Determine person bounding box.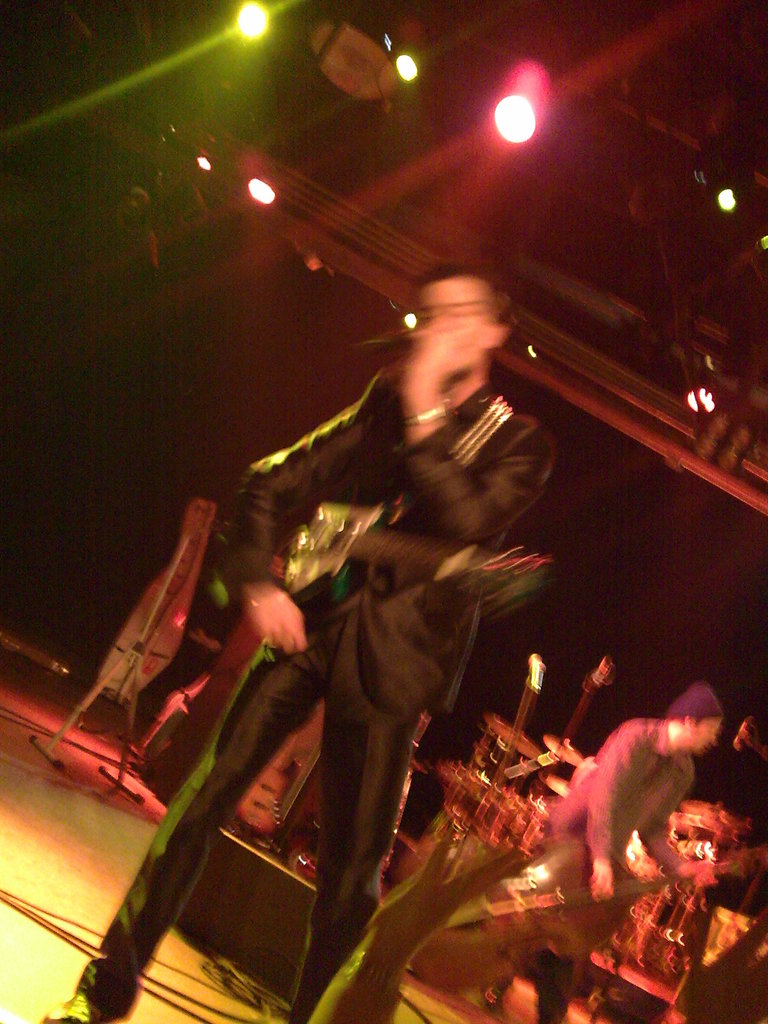
Determined: box(537, 682, 712, 1016).
